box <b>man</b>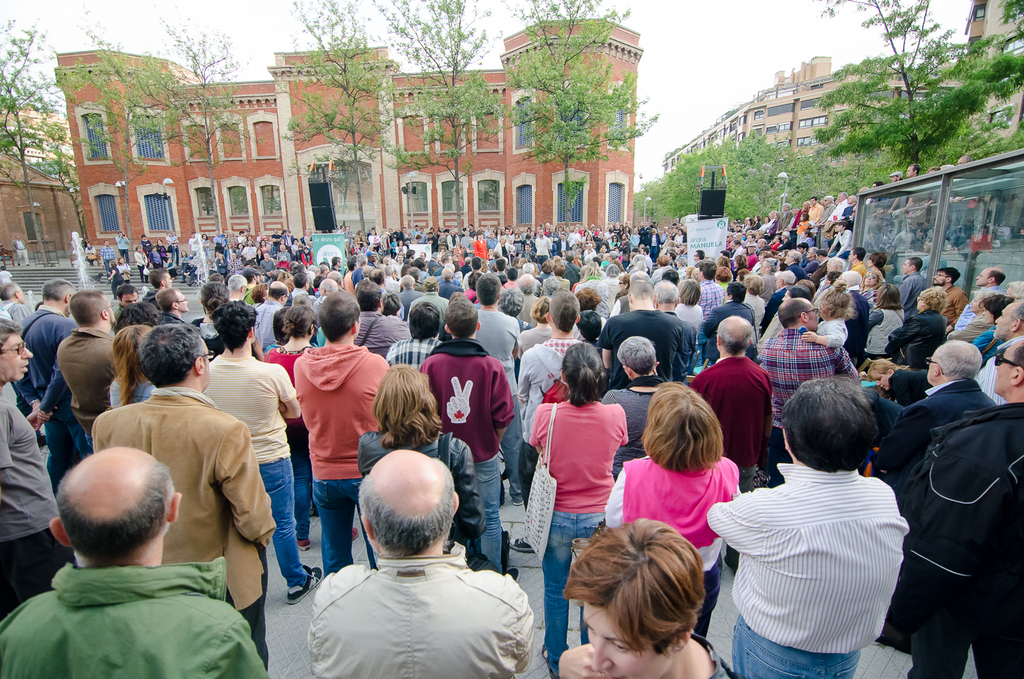
(x1=509, y1=289, x2=582, y2=546)
